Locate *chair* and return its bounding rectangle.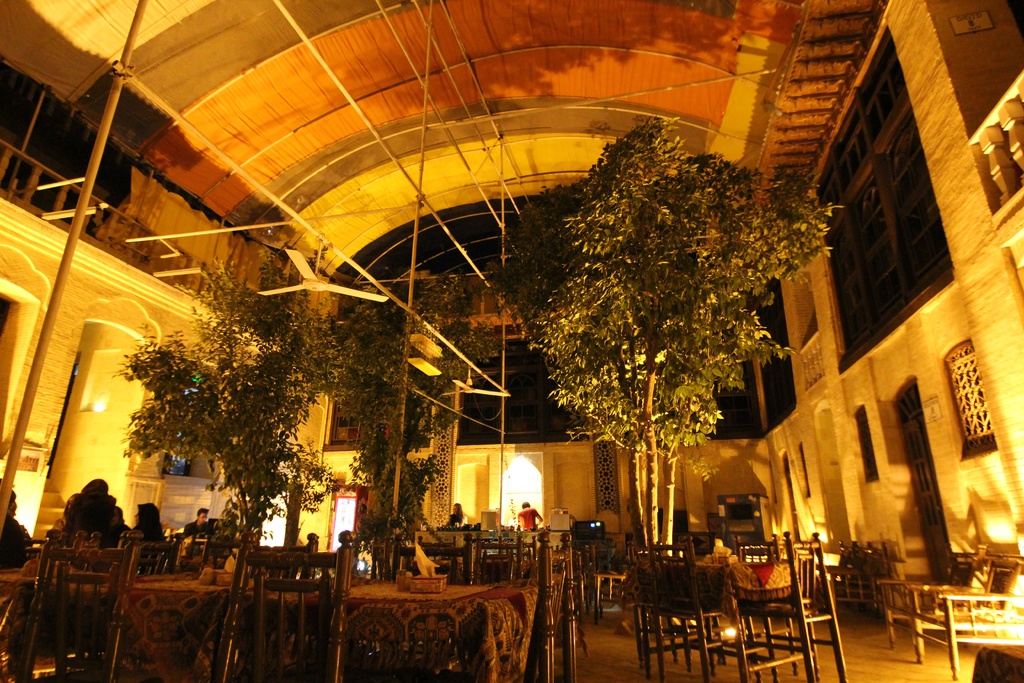
rect(212, 530, 378, 682).
